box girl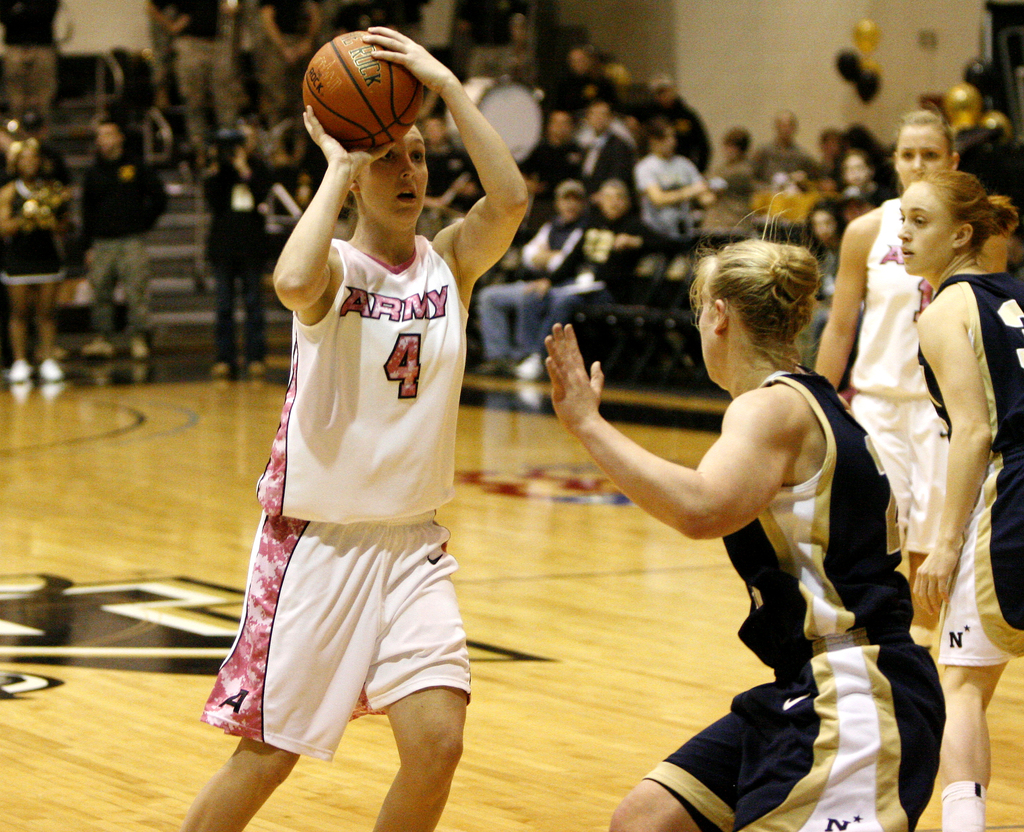
(816, 100, 972, 645)
